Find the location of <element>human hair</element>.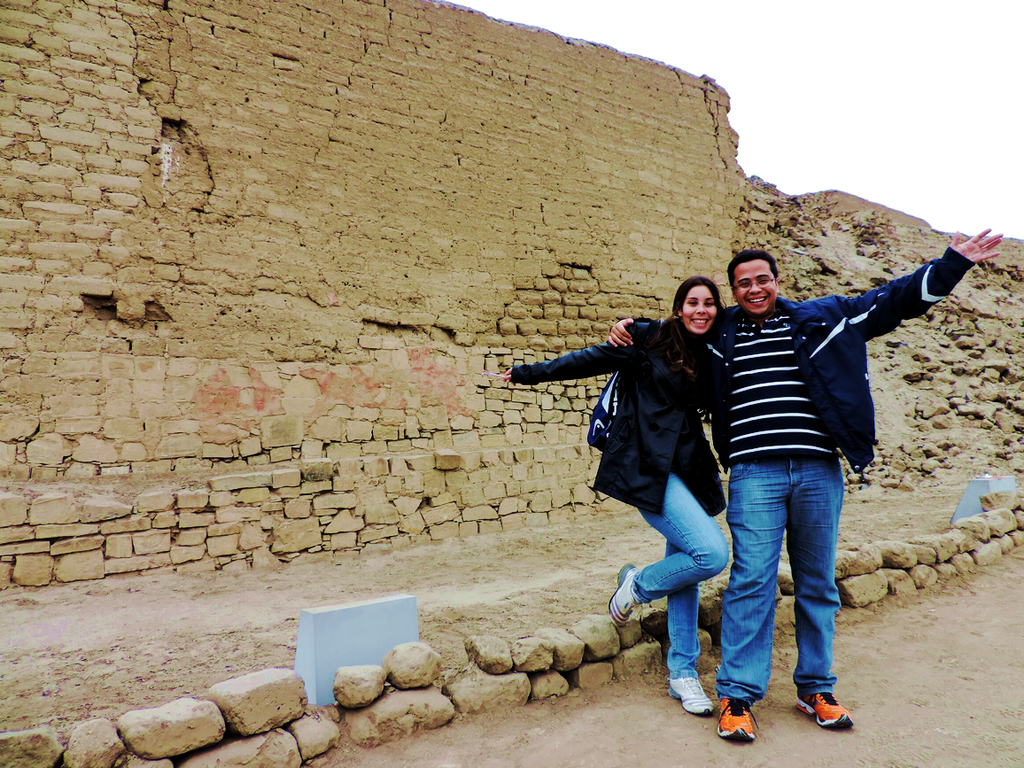
Location: bbox=(725, 239, 783, 291).
